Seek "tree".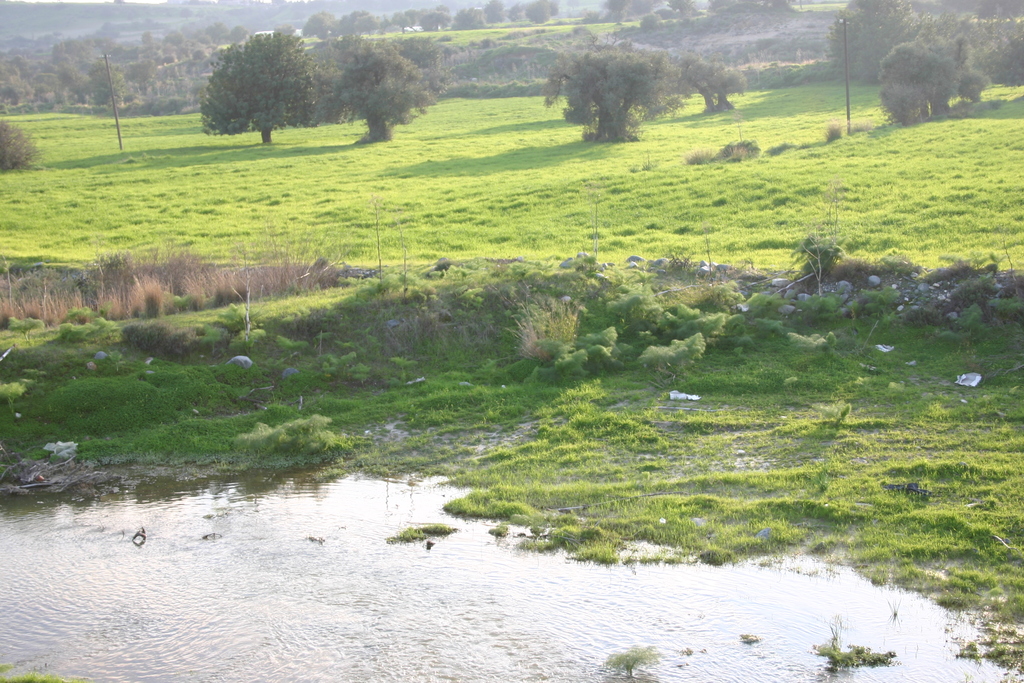
bbox=(189, 19, 338, 133).
